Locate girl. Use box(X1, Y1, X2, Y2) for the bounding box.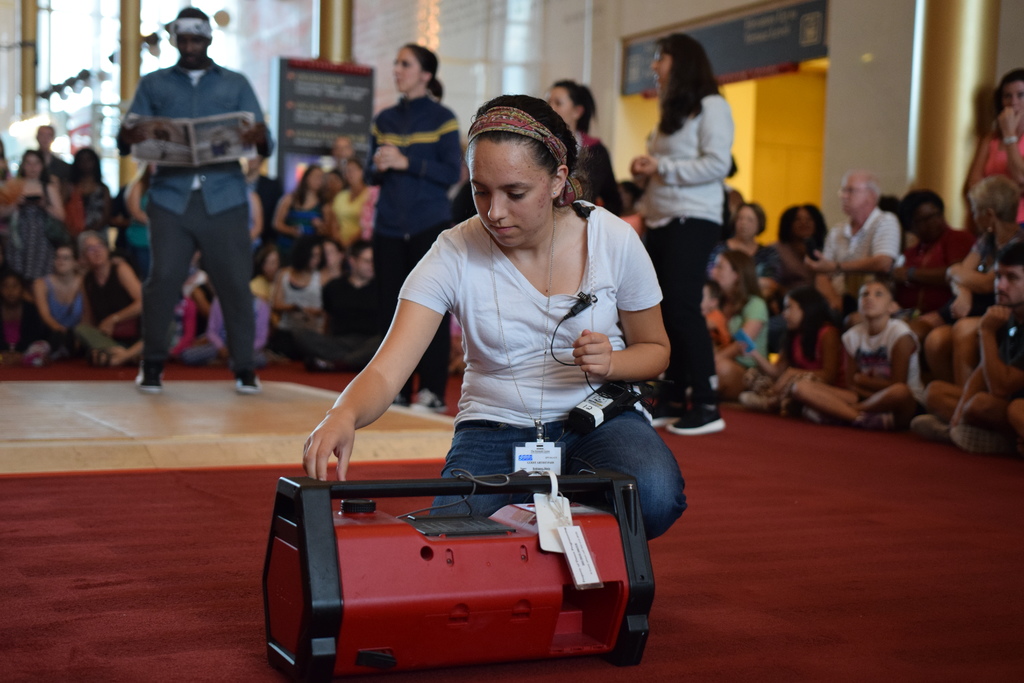
box(359, 40, 463, 415).
